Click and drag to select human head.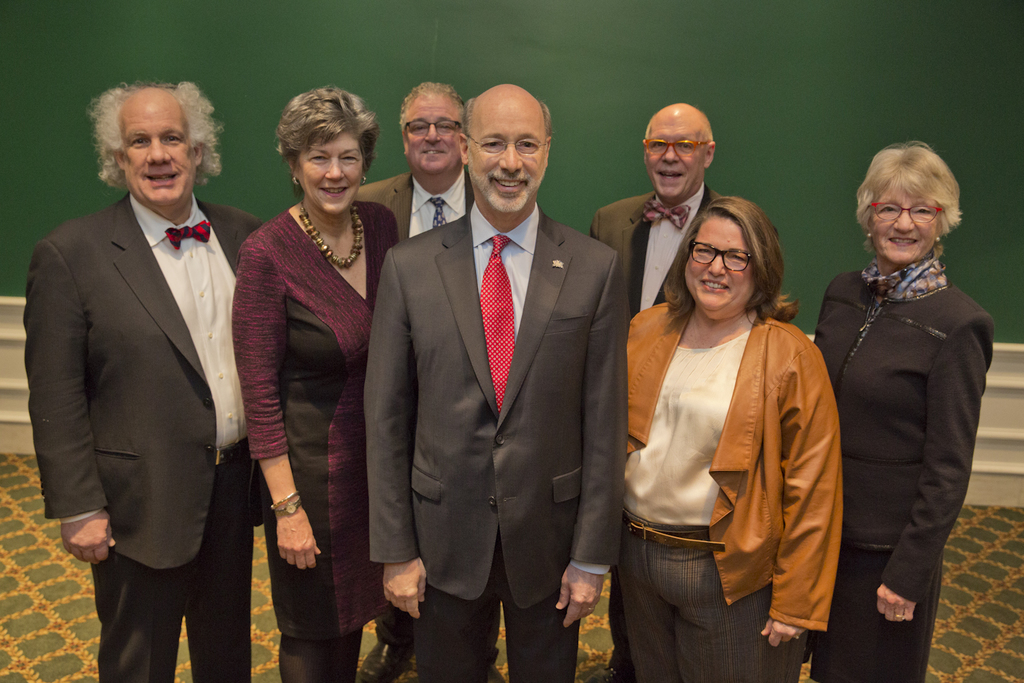
Selection: [855,143,968,278].
